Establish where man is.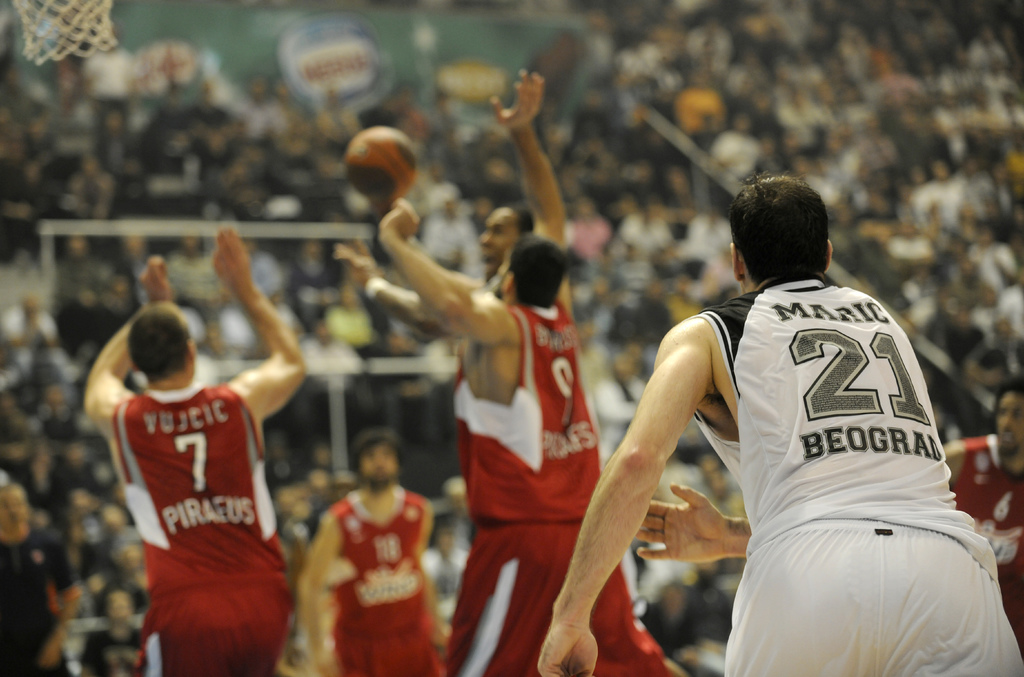
Established at crop(85, 216, 311, 676).
